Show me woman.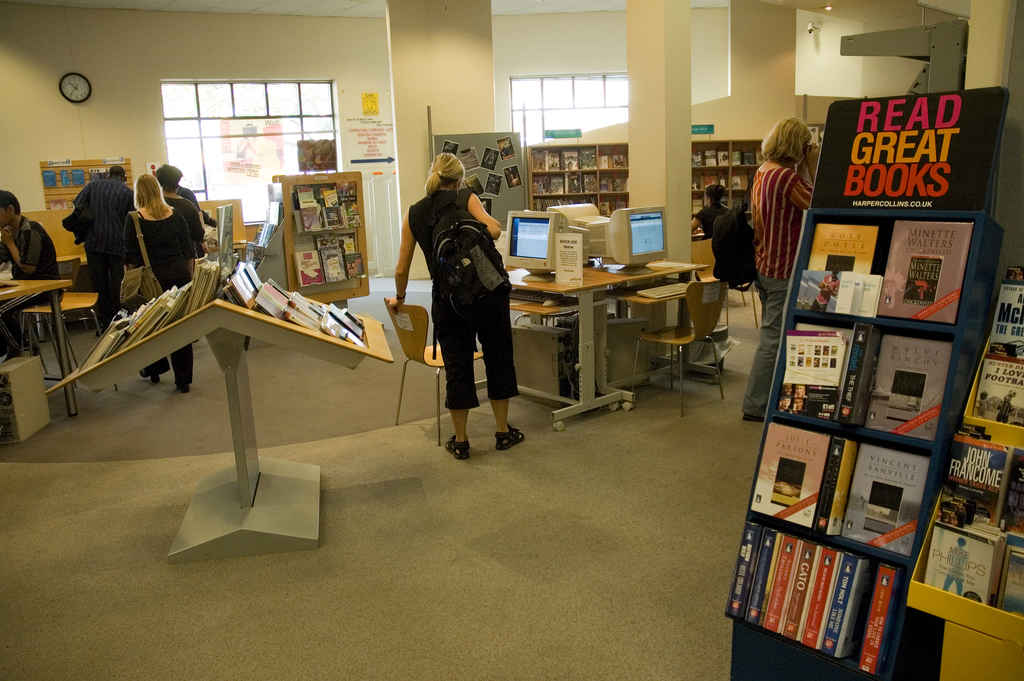
woman is here: region(408, 136, 522, 477).
